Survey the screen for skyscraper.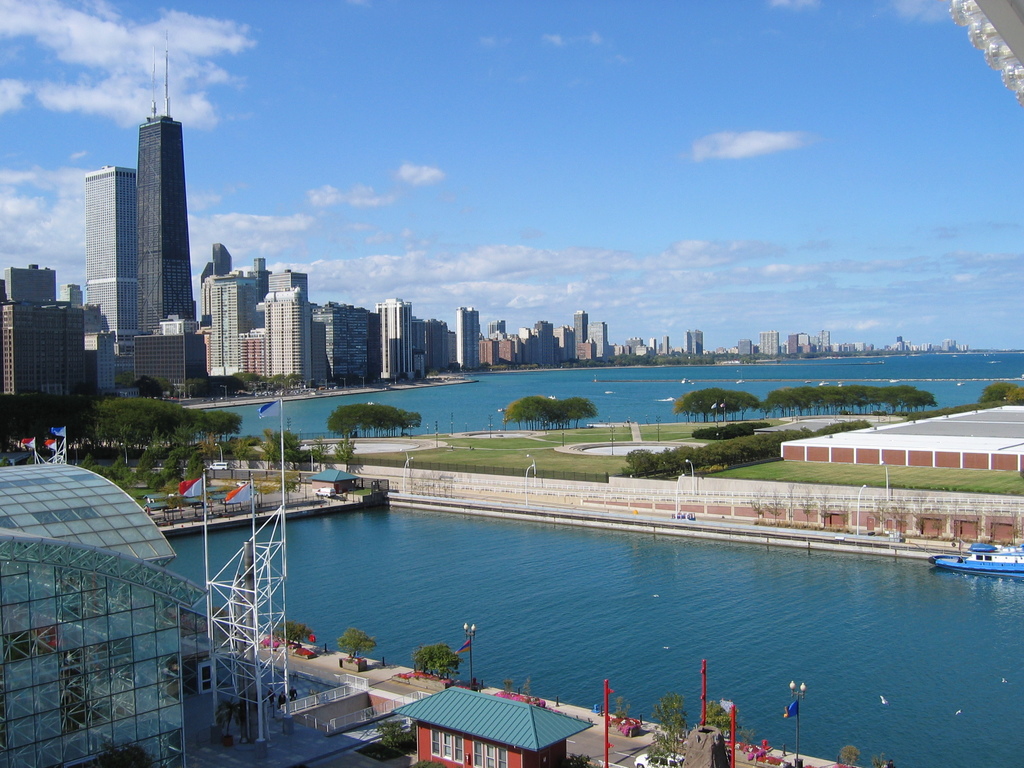
Survey found: bbox(374, 297, 412, 379).
